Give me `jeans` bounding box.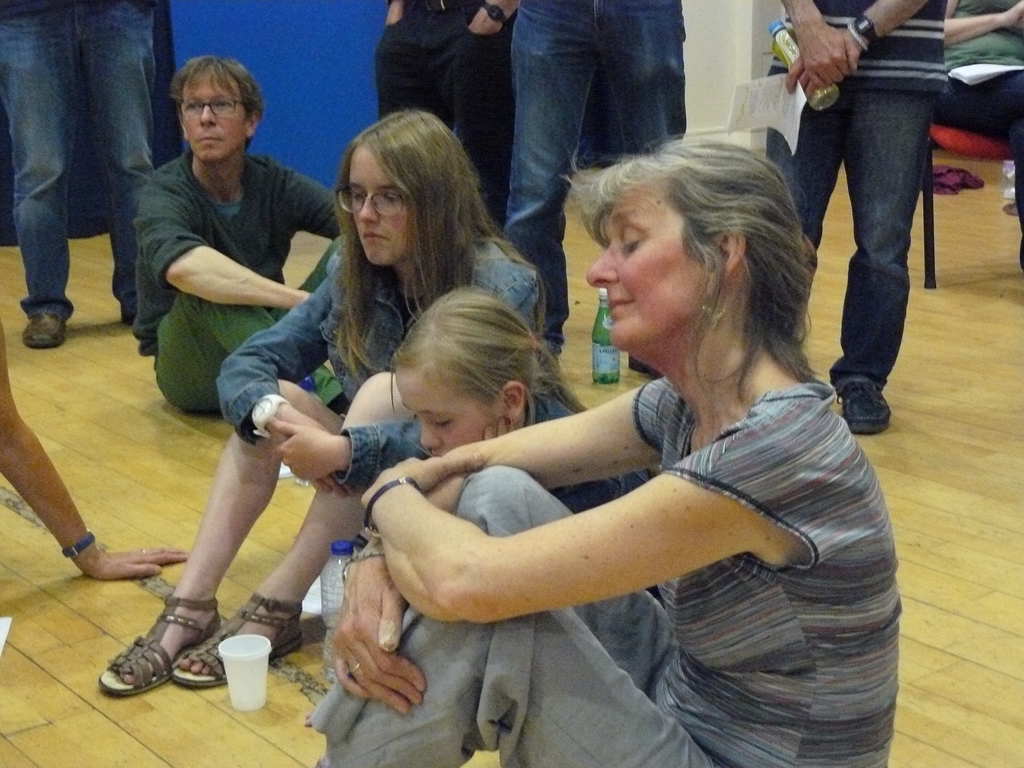
BBox(0, 0, 145, 319).
